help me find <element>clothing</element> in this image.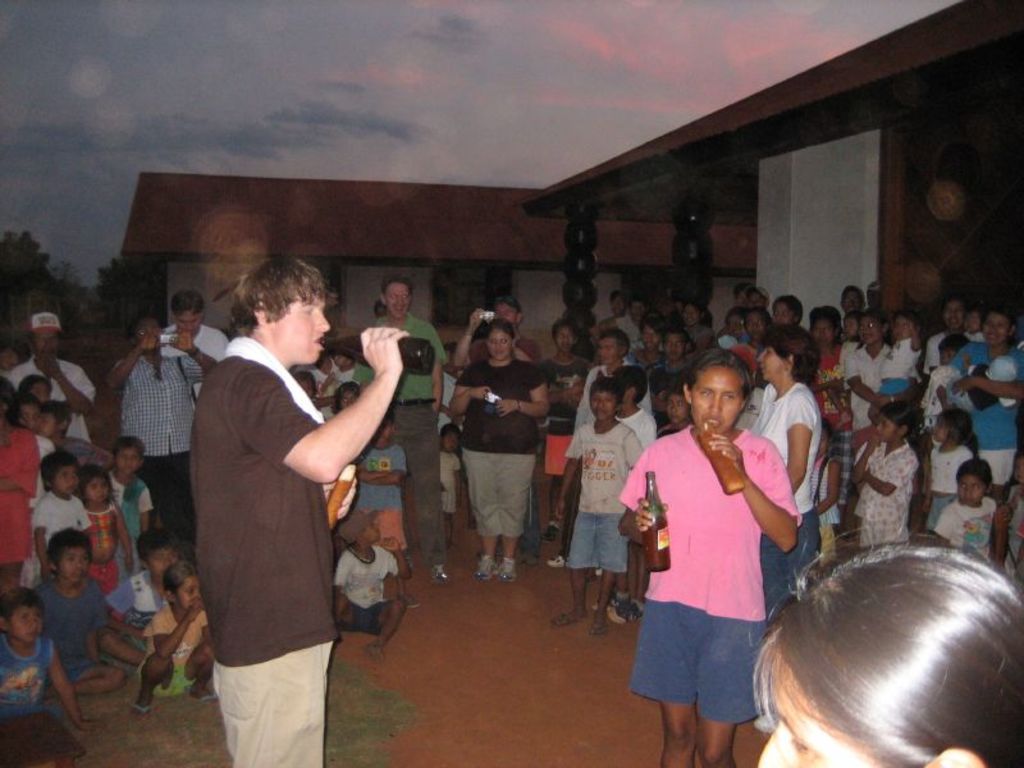
Found it: locate(613, 410, 654, 452).
